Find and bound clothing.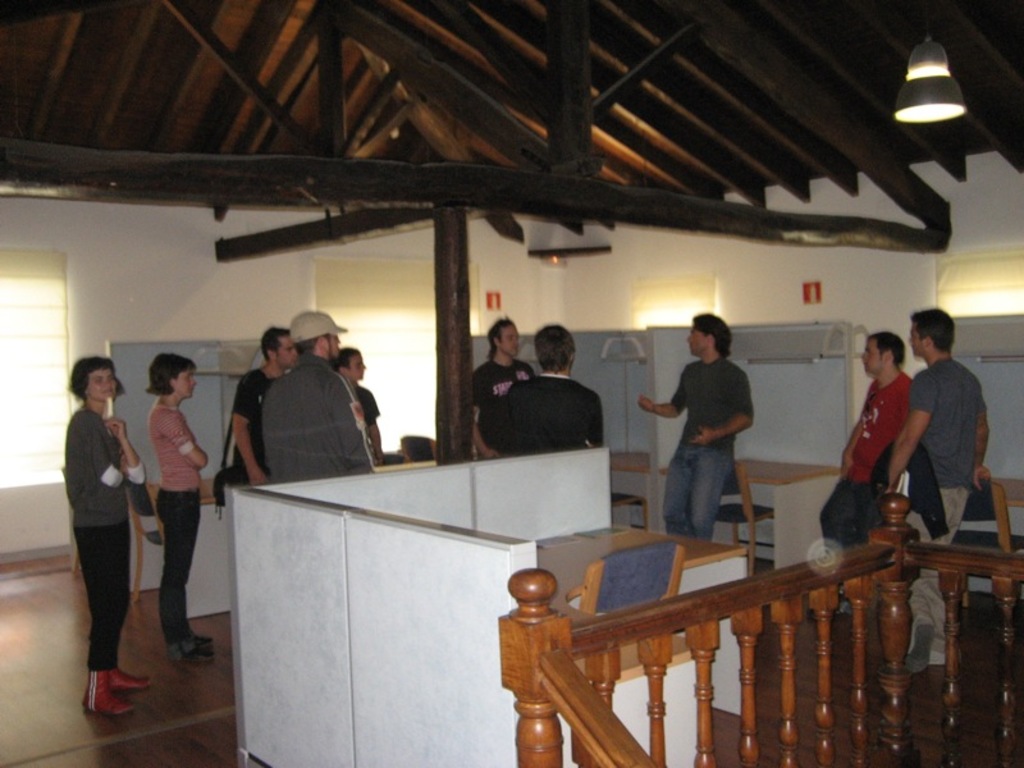
Bound: BBox(477, 374, 607, 448).
